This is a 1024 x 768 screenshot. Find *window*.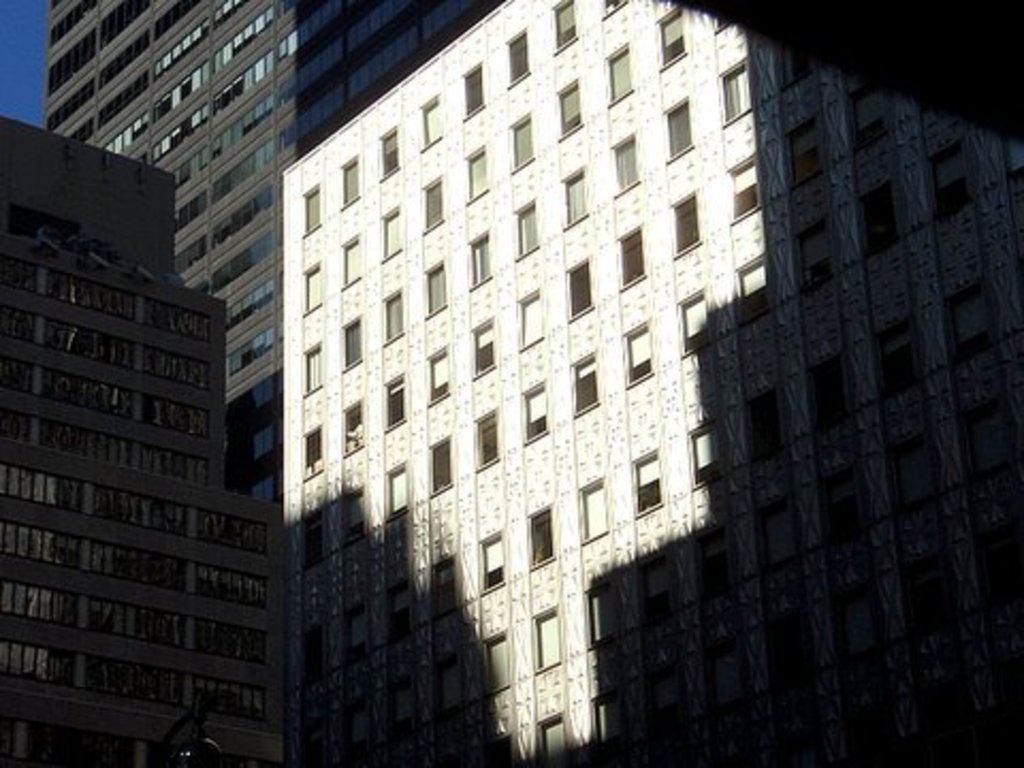
Bounding box: l=435, t=557, r=452, b=608.
